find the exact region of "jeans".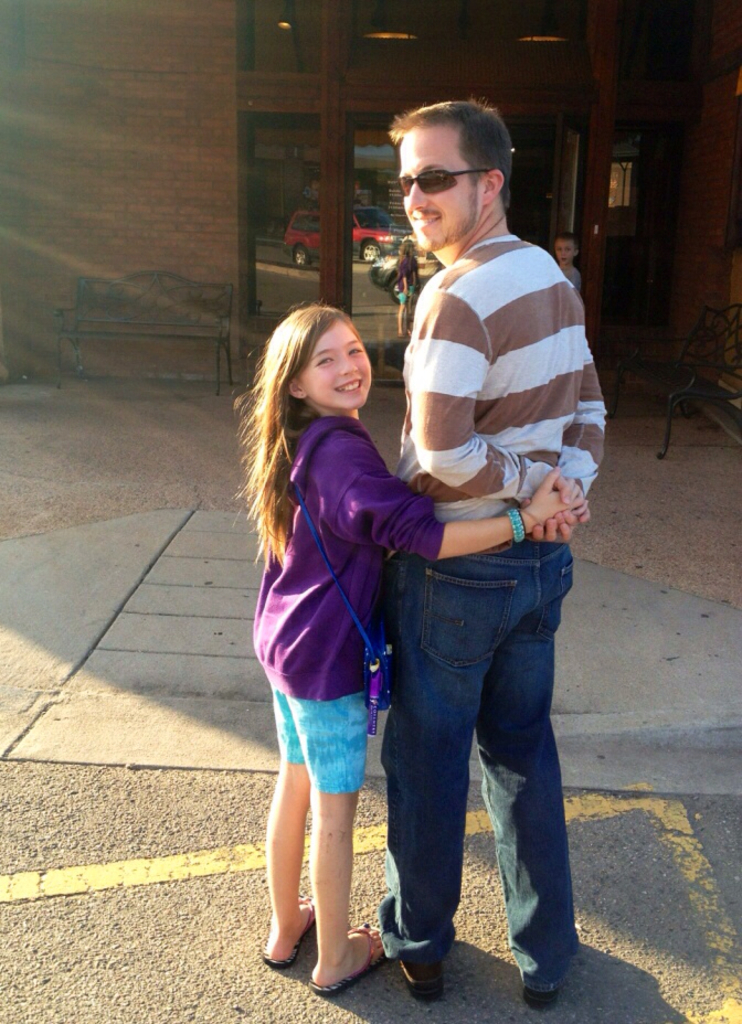
Exact region: [342,547,585,990].
